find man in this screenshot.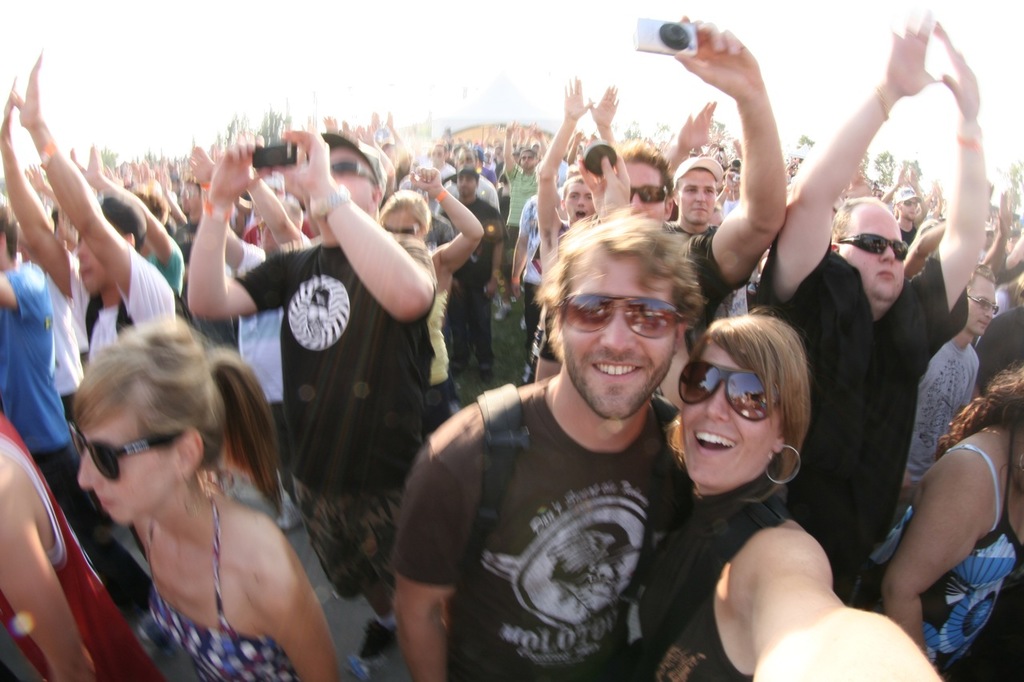
The bounding box for man is left=0, top=201, right=154, bottom=620.
